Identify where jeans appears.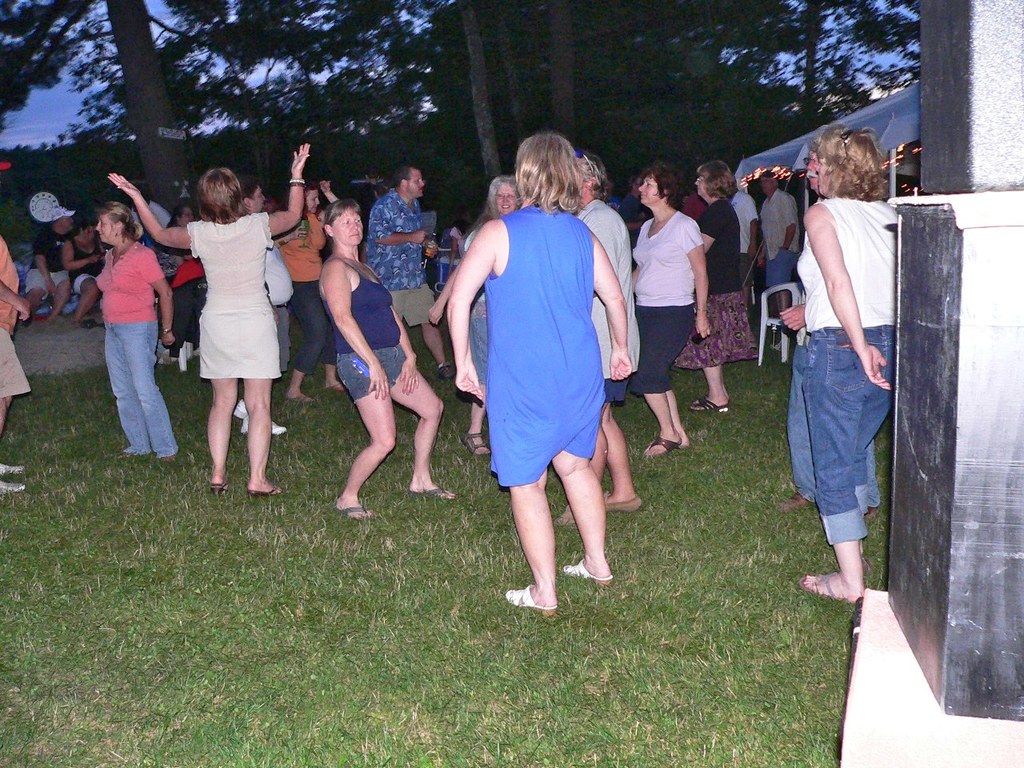
Appears at x1=793, y1=342, x2=881, y2=505.
